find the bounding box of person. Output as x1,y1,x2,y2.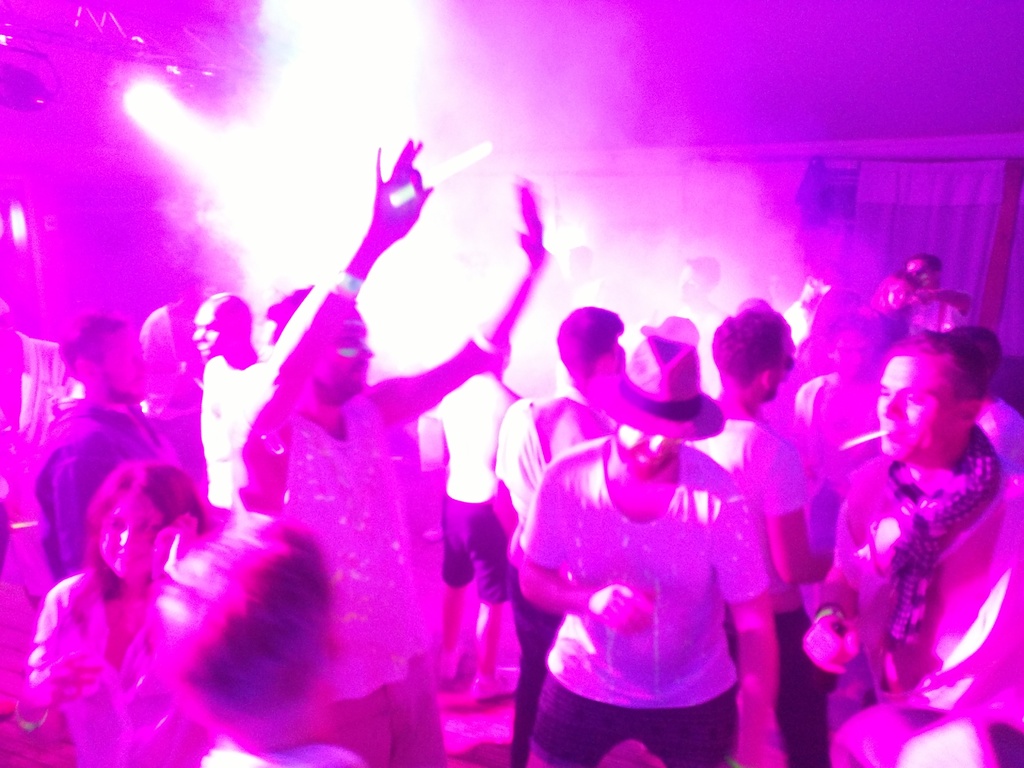
677,291,838,767.
